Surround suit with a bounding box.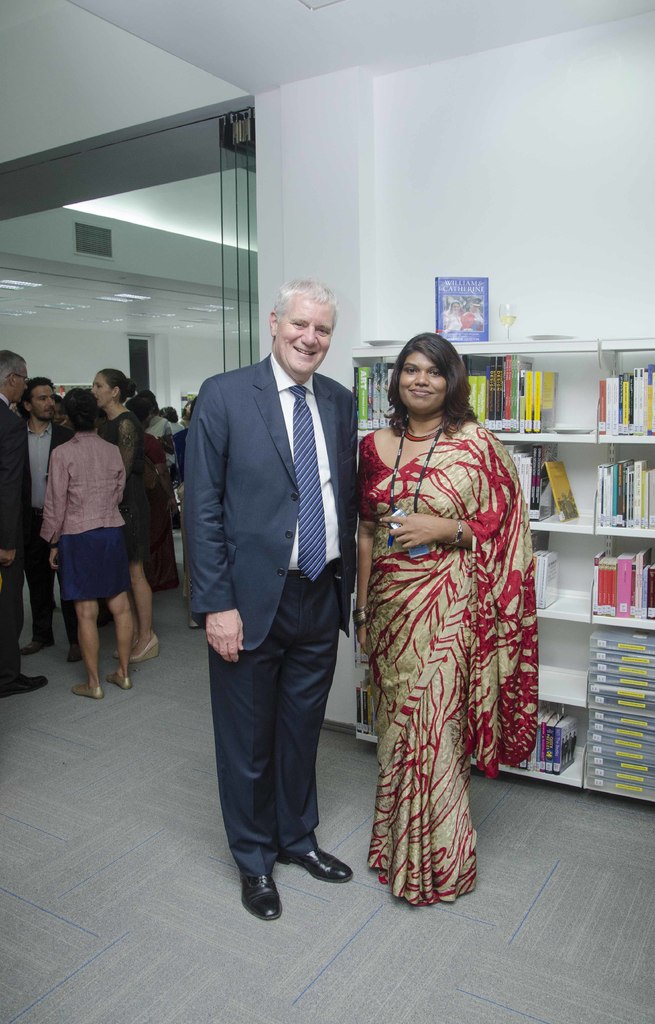
(x1=0, y1=390, x2=36, y2=688).
